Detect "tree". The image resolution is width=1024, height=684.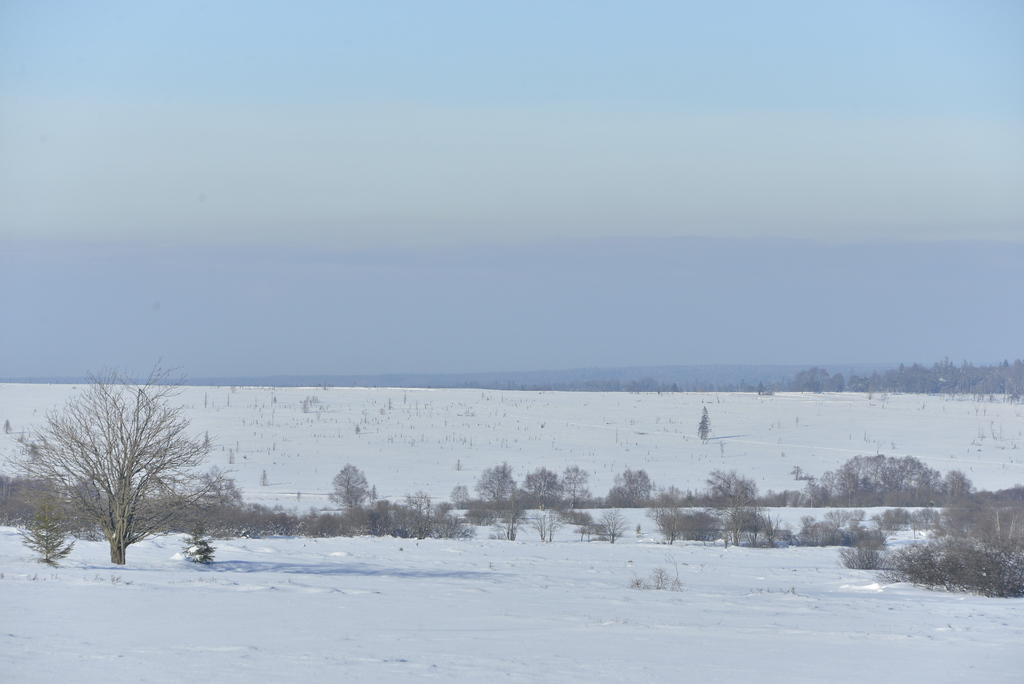
<box>39,370,209,571</box>.
